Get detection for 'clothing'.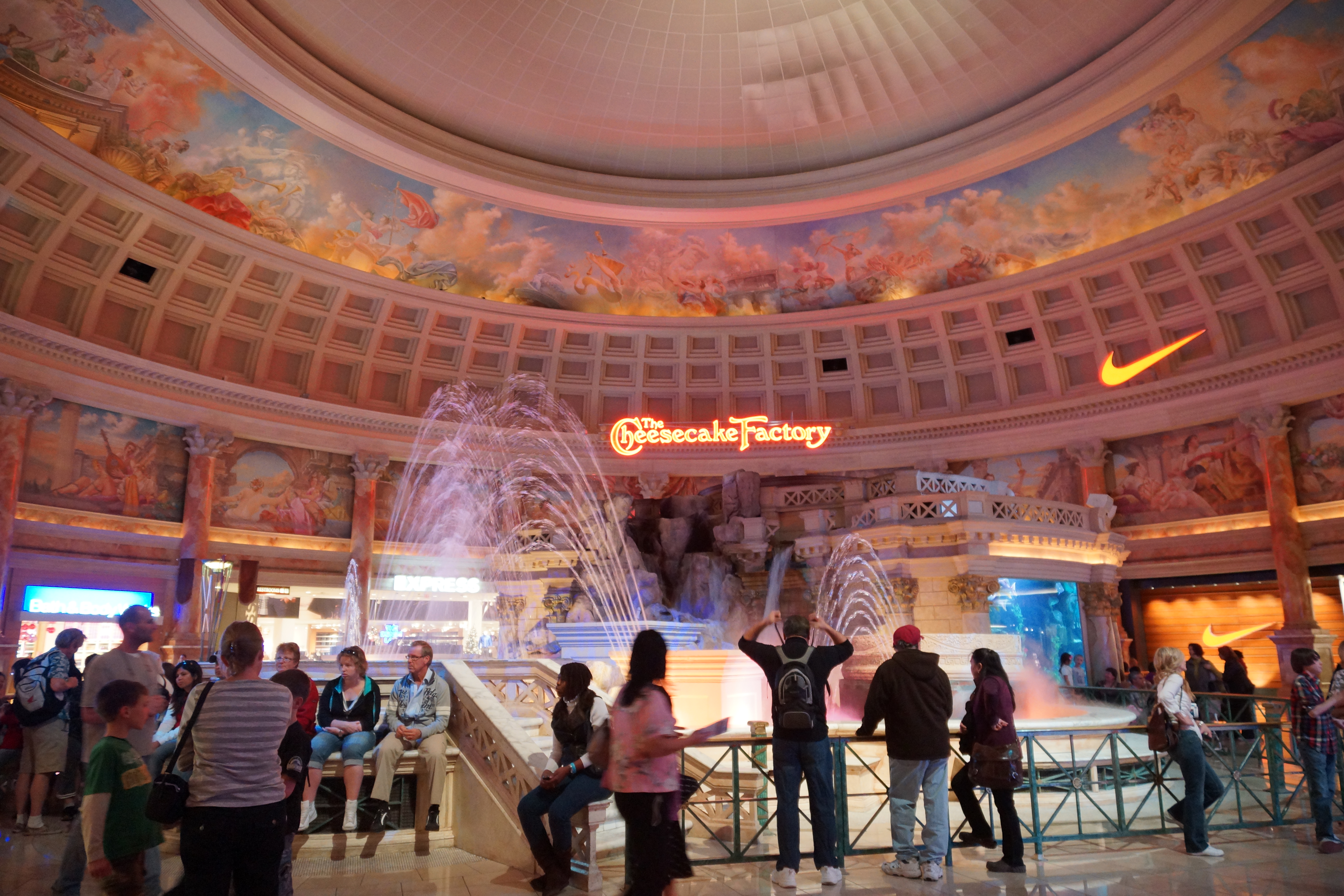
Detection: <box>191,145,213,192</box>.
